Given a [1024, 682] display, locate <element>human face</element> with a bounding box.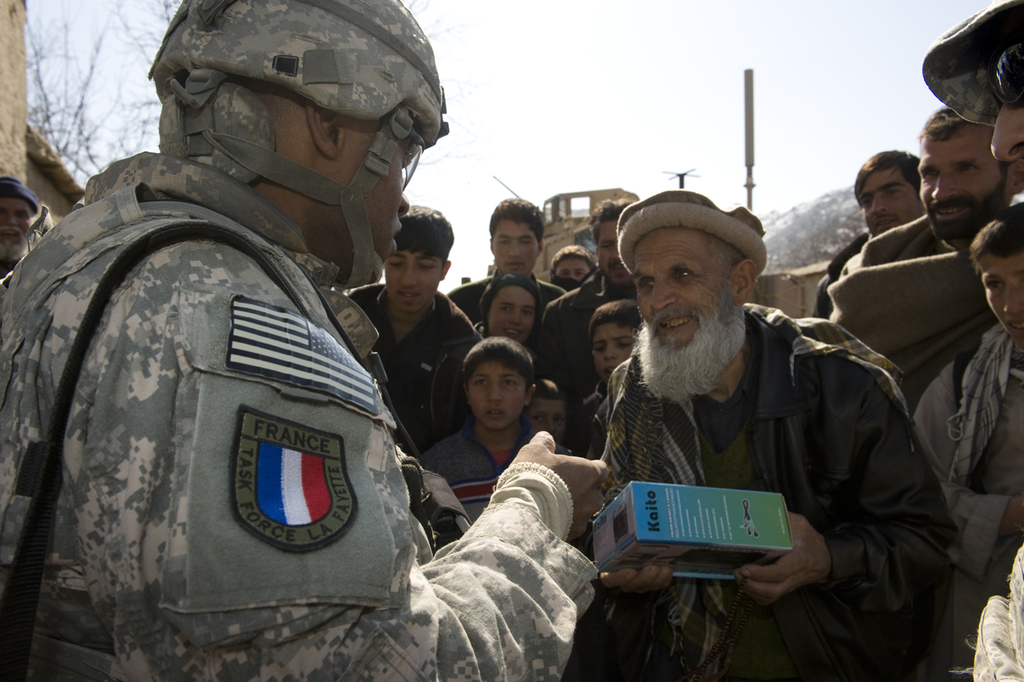
Located: bbox(596, 222, 630, 286).
